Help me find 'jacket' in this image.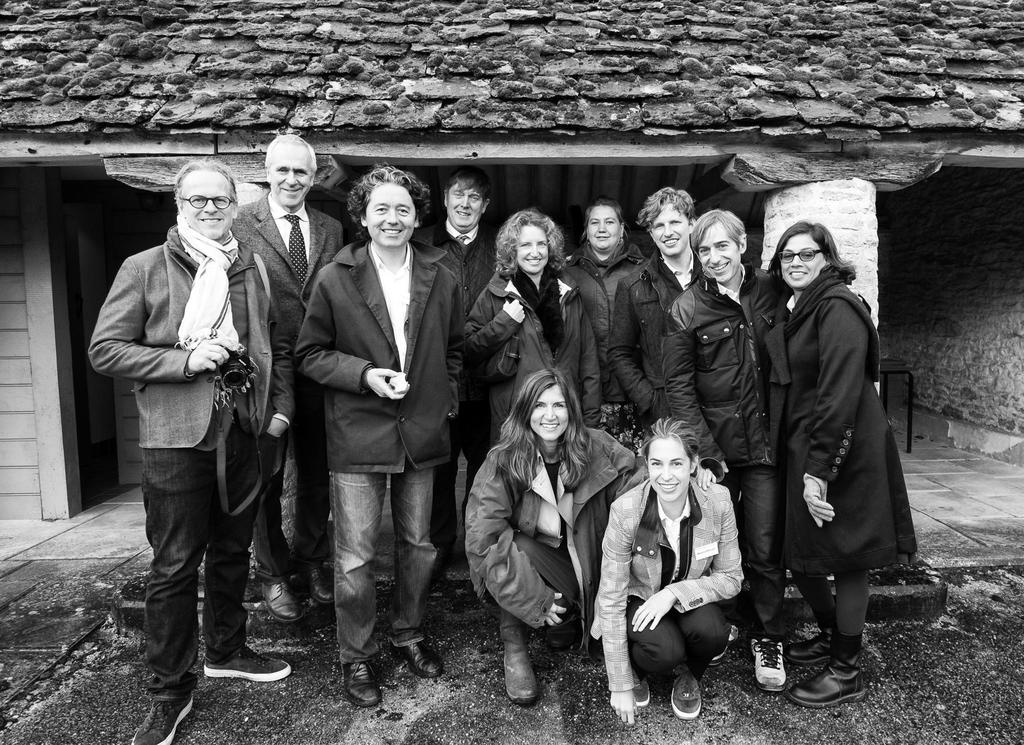
Found it: {"x1": 461, "y1": 267, "x2": 606, "y2": 445}.
